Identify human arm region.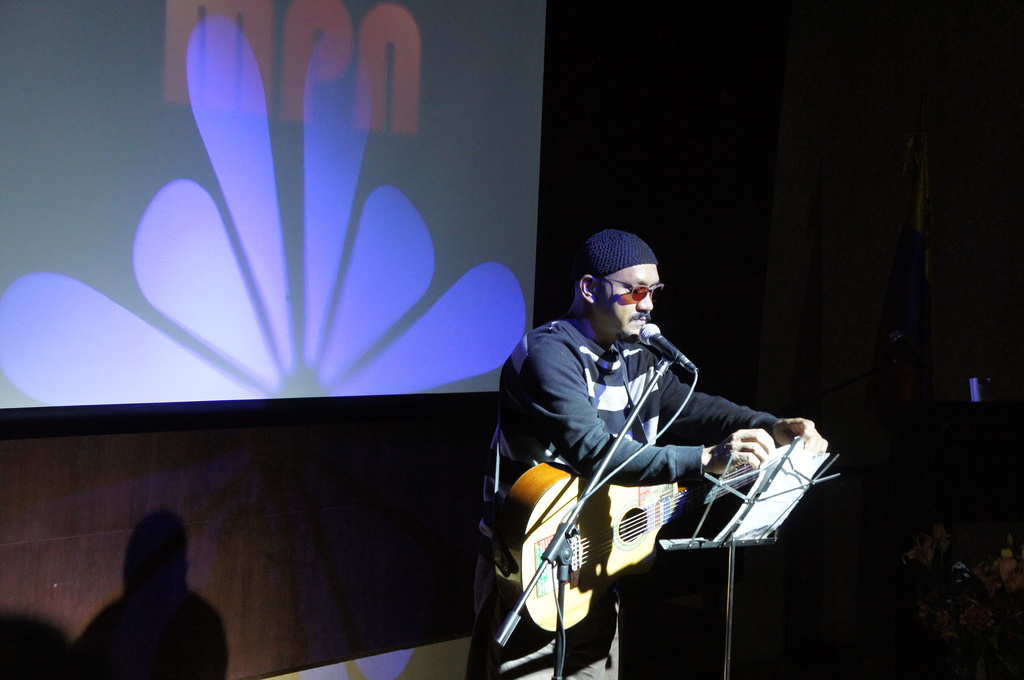
Region: detection(661, 366, 816, 449).
